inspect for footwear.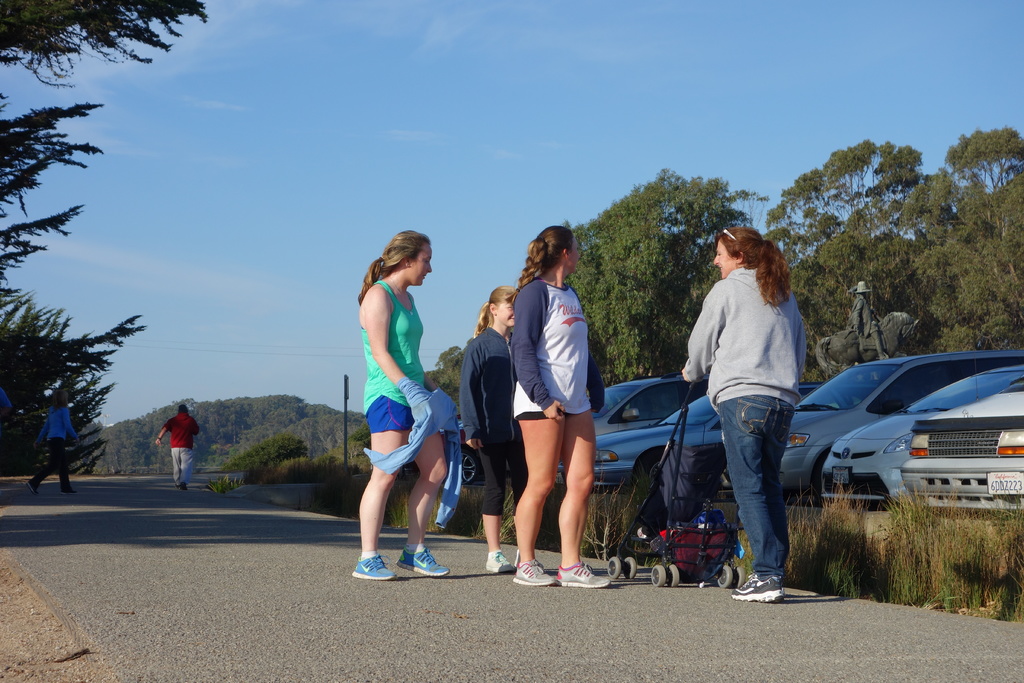
Inspection: 554/557/614/585.
